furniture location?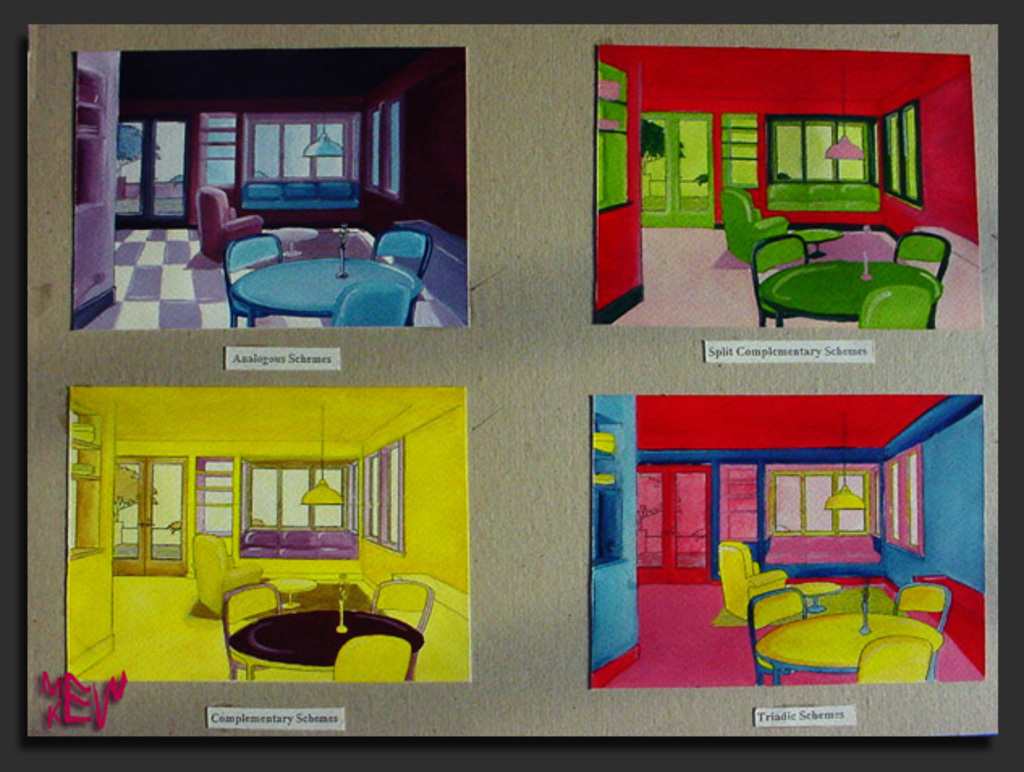
[223, 576, 278, 680]
